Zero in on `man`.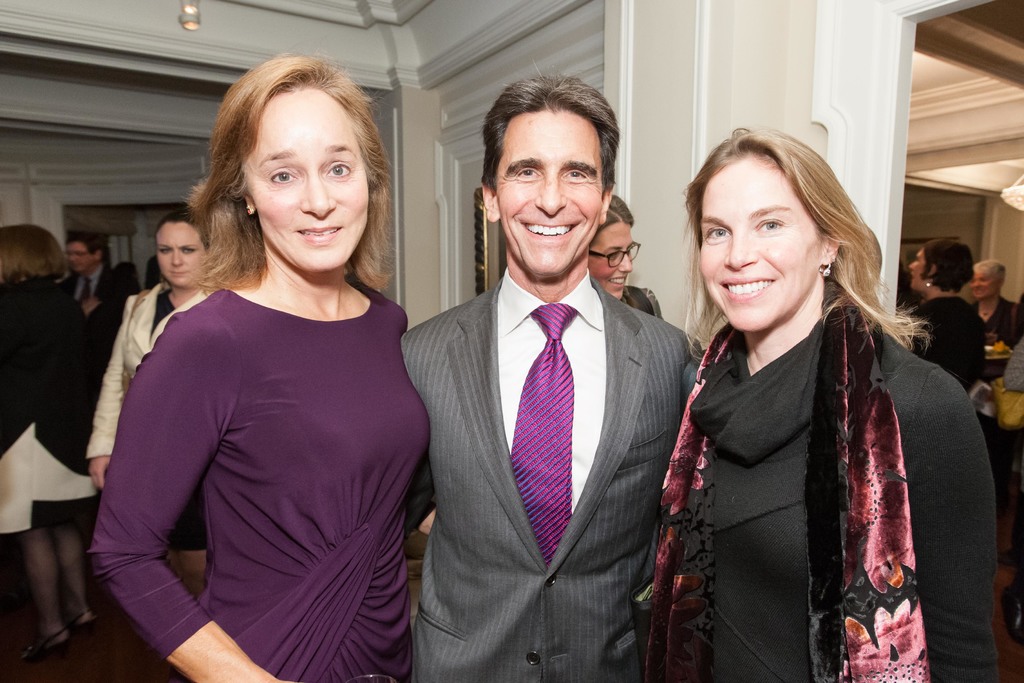
Zeroed in: bbox=(58, 235, 138, 307).
